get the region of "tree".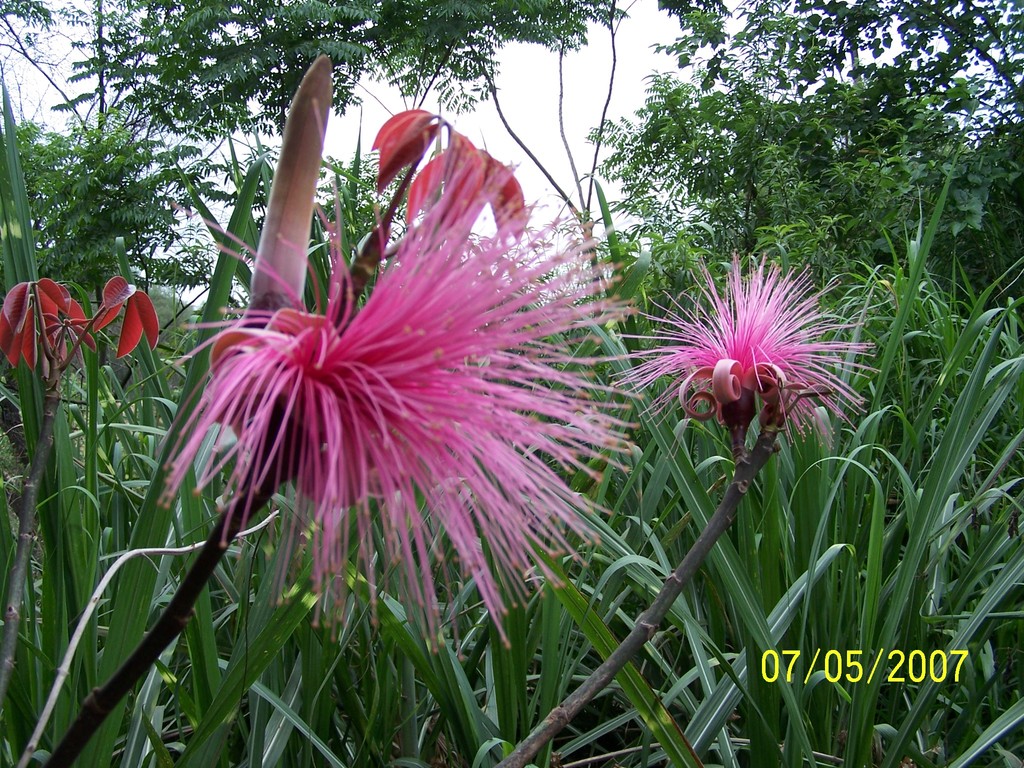
box=[18, 0, 648, 303].
